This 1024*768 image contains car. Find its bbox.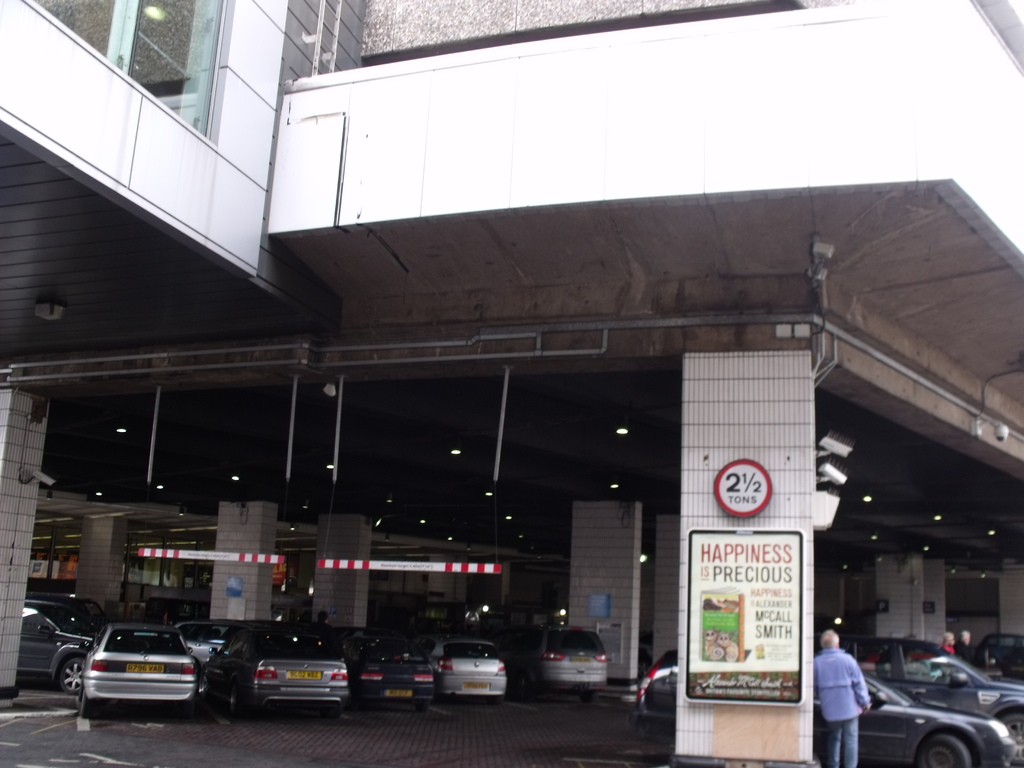
crop(207, 616, 351, 717).
